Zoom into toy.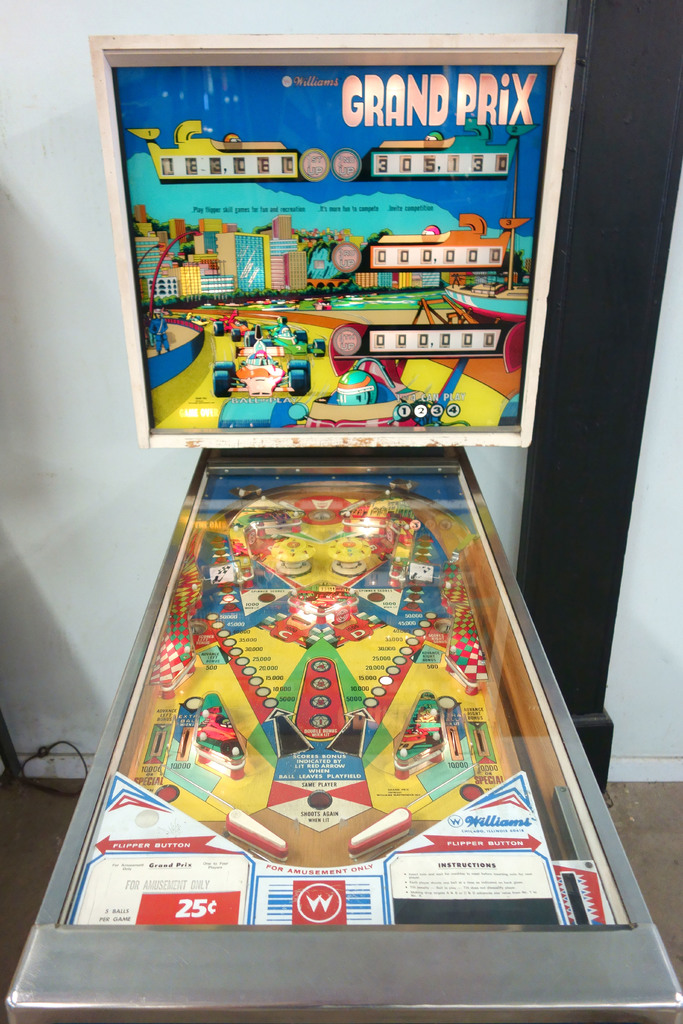
Zoom target: bbox=(136, 497, 498, 854).
